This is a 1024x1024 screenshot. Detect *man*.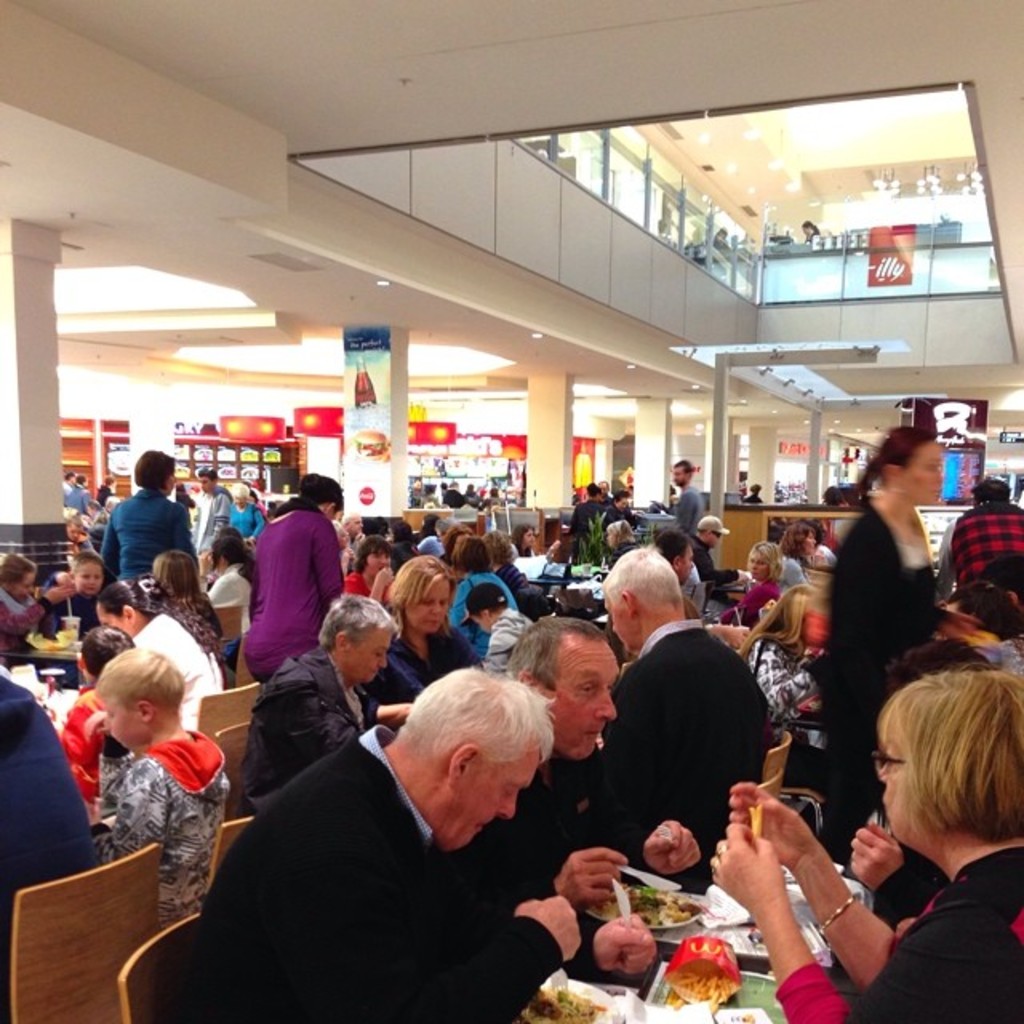
(67,466,96,522).
